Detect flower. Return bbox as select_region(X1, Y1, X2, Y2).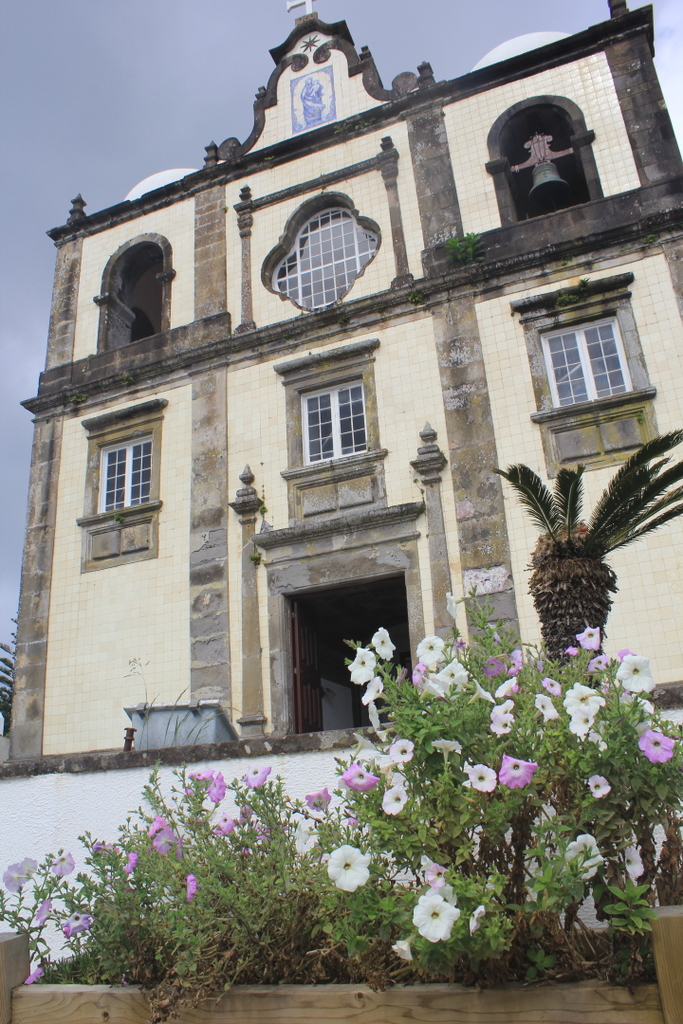
select_region(389, 933, 415, 961).
